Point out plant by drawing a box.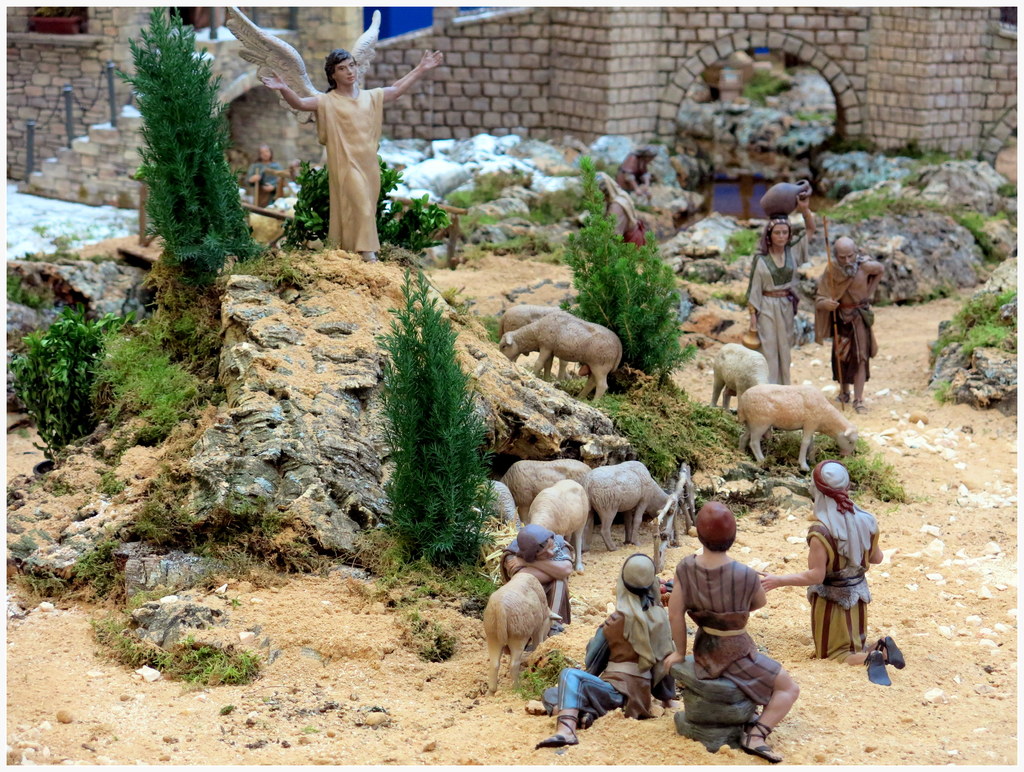
crop(562, 157, 699, 390).
